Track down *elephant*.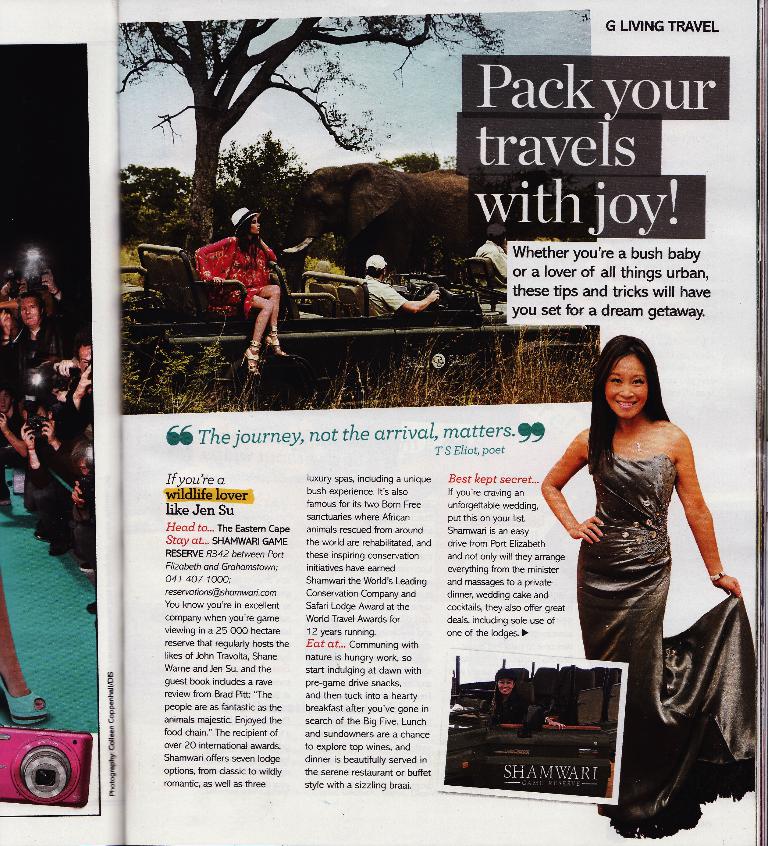
Tracked to box=[277, 159, 501, 281].
